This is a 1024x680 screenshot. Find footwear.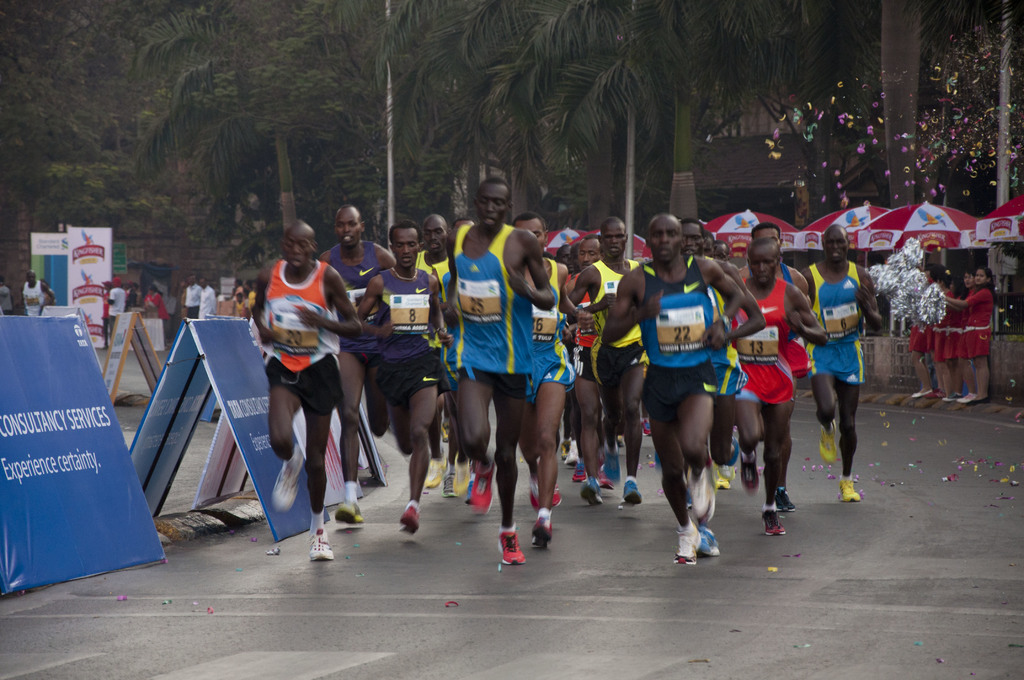
Bounding box: (760,505,788,535).
